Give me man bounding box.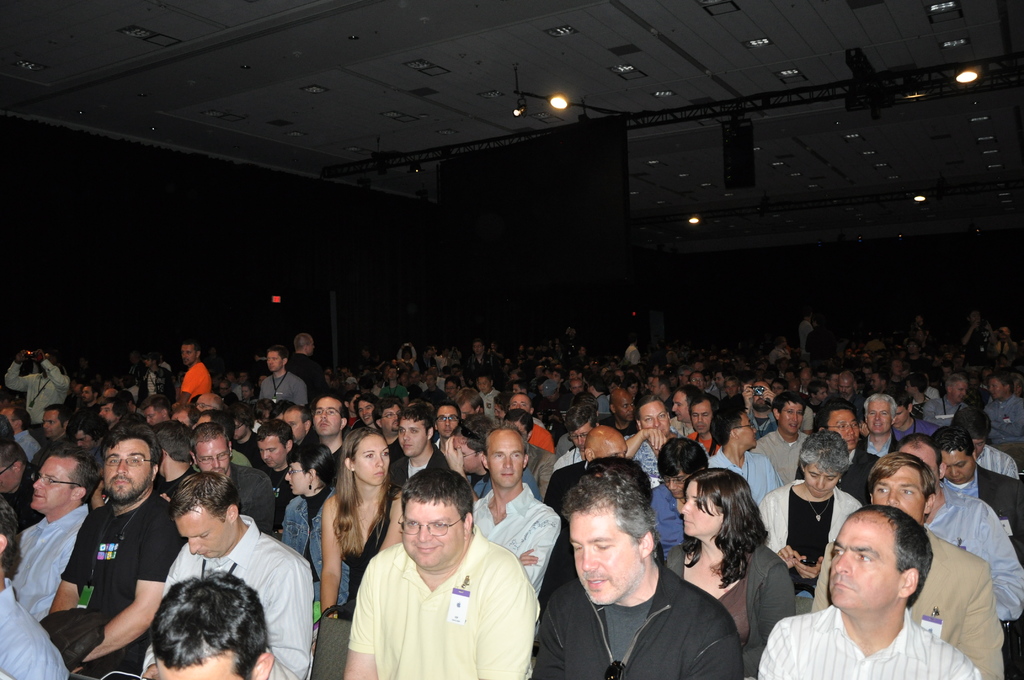
left=711, top=403, right=783, bottom=509.
